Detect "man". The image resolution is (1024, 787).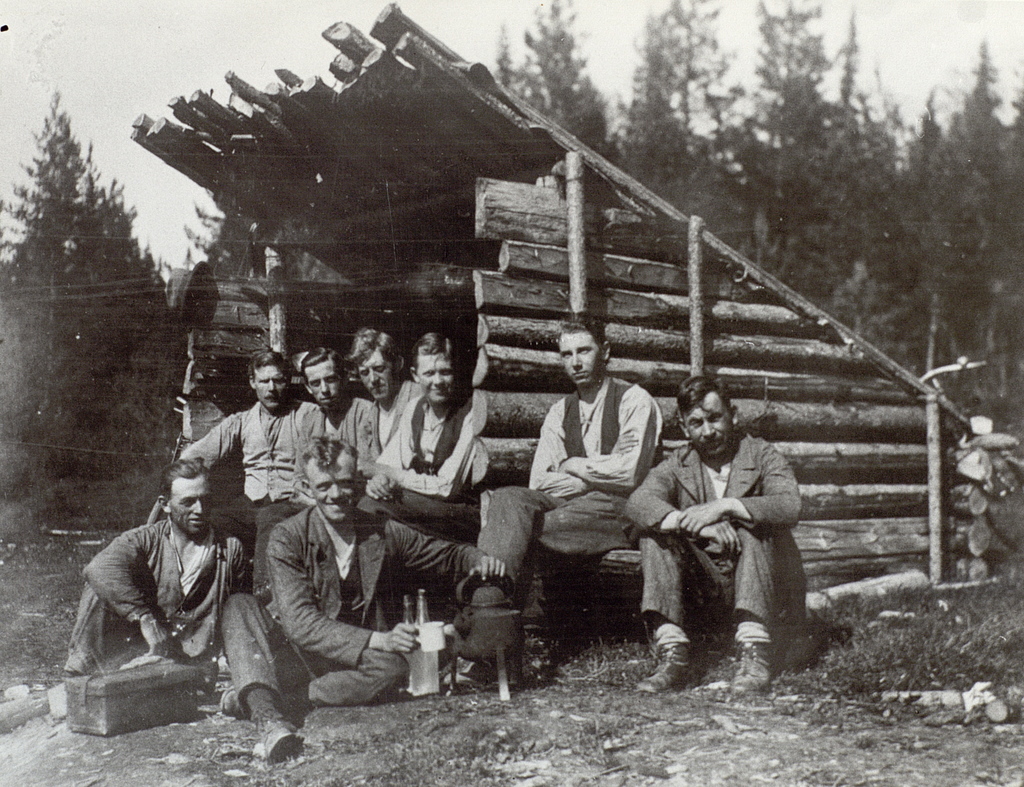
(left=511, top=340, right=675, bottom=645).
